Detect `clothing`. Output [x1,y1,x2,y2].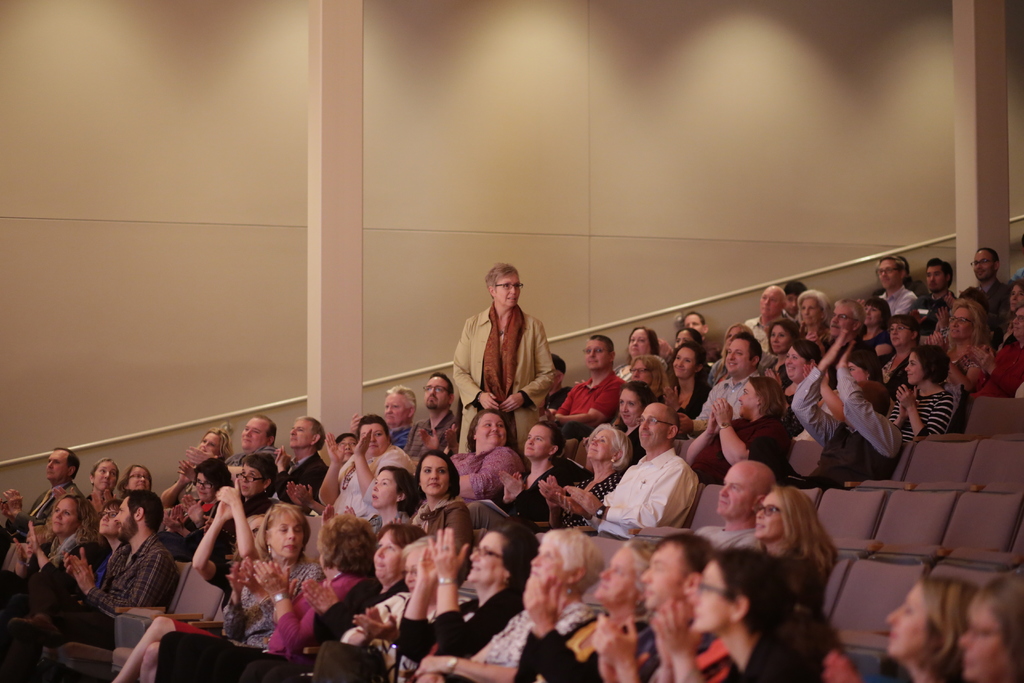
[449,298,562,452].
